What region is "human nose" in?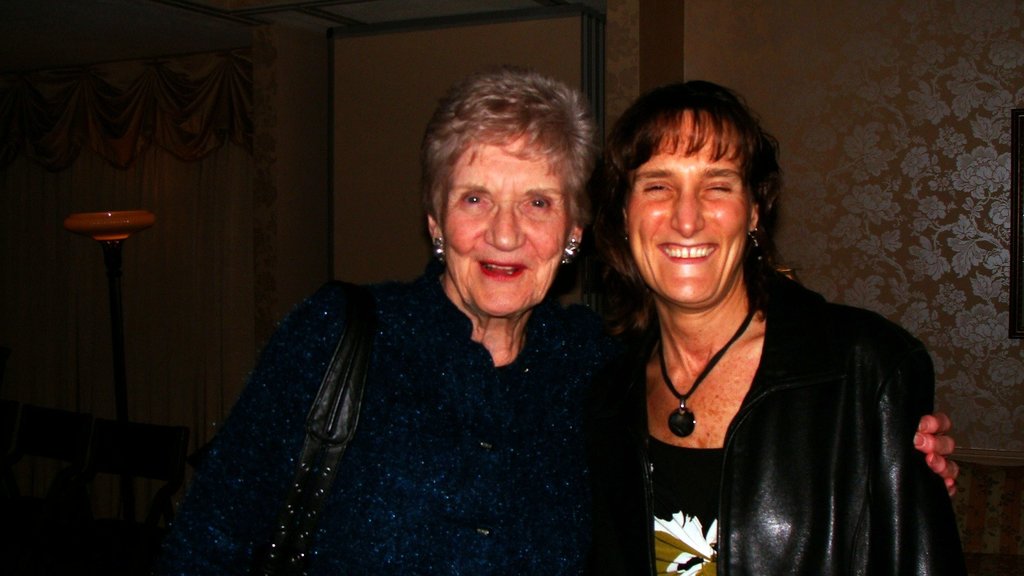
x1=670 y1=190 x2=705 y2=236.
